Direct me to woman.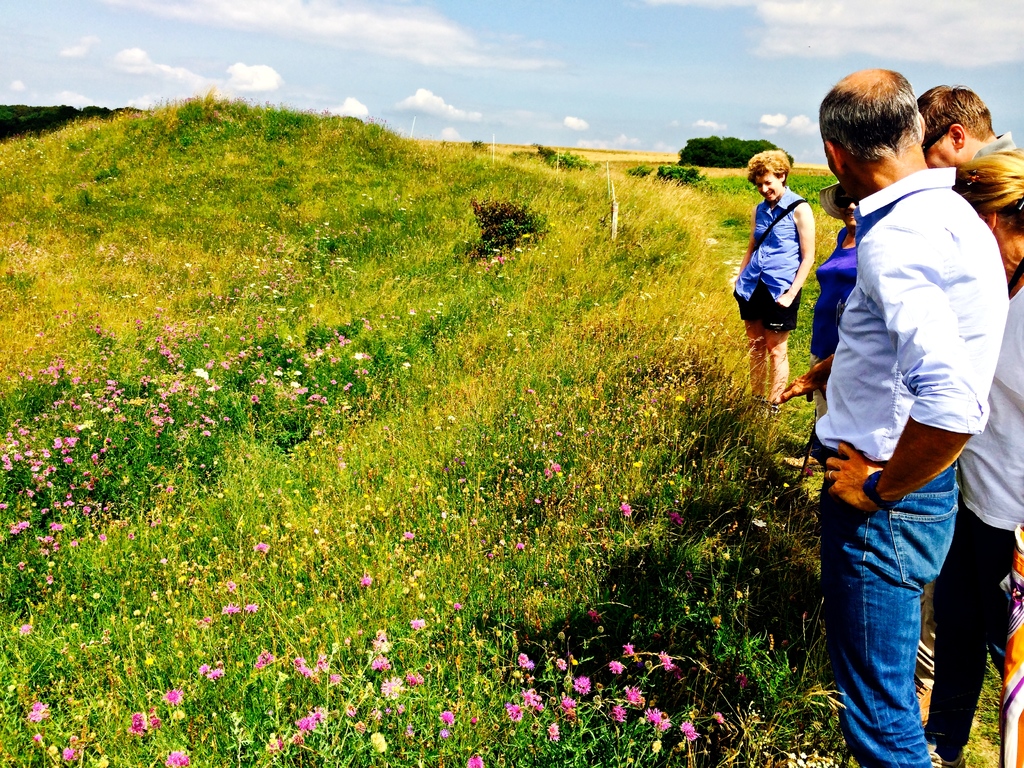
Direction: x1=928, y1=145, x2=1023, y2=767.
